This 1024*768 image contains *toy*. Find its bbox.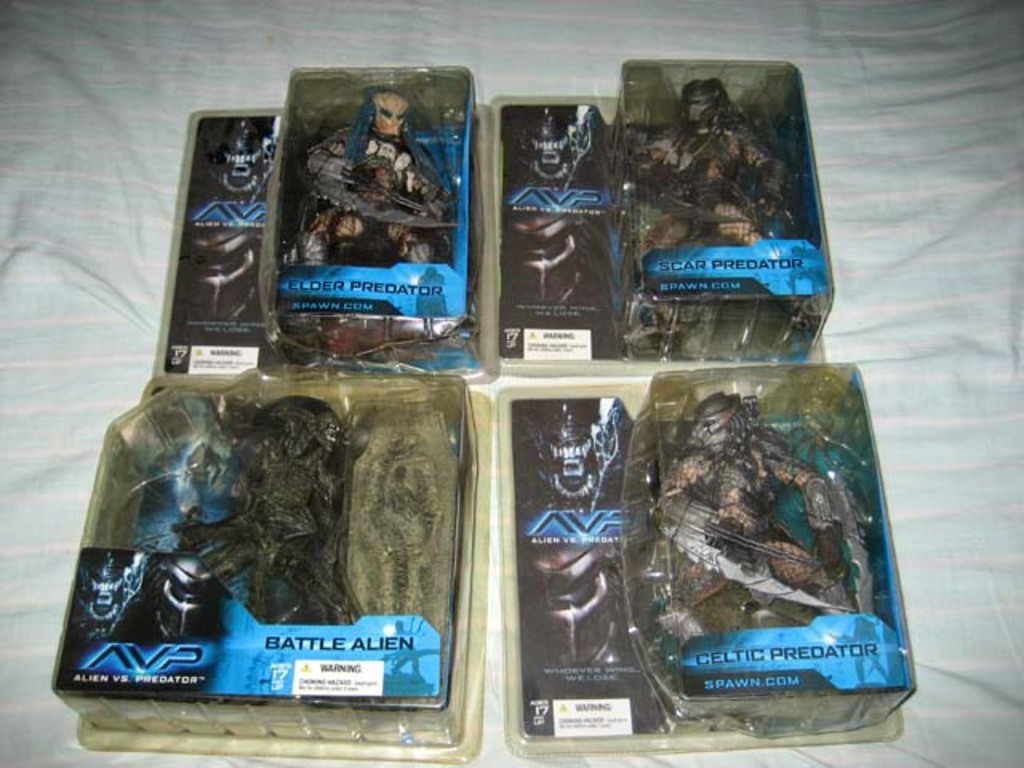
<region>339, 390, 467, 637</region>.
